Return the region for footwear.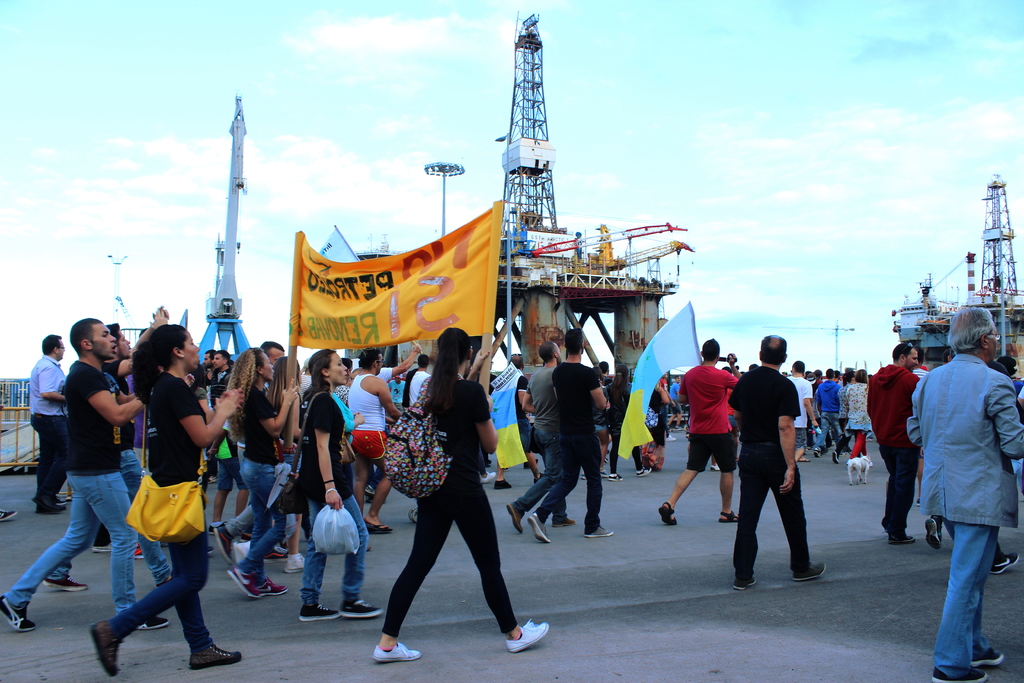
region(0, 594, 38, 630).
